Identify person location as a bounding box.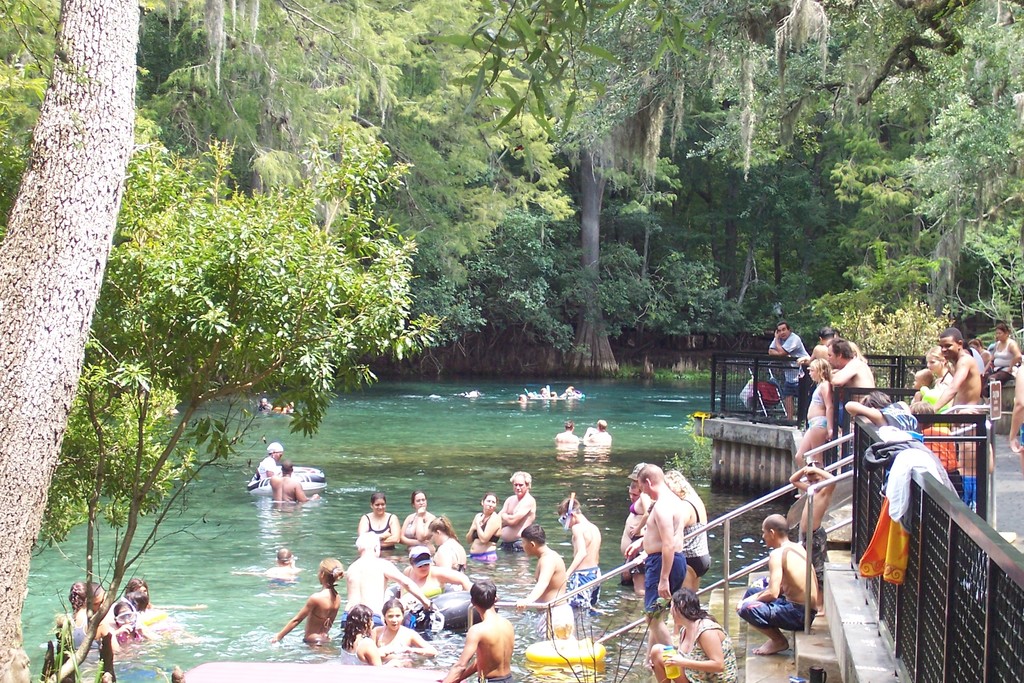
{"x1": 266, "y1": 458, "x2": 317, "y2": 504}.
